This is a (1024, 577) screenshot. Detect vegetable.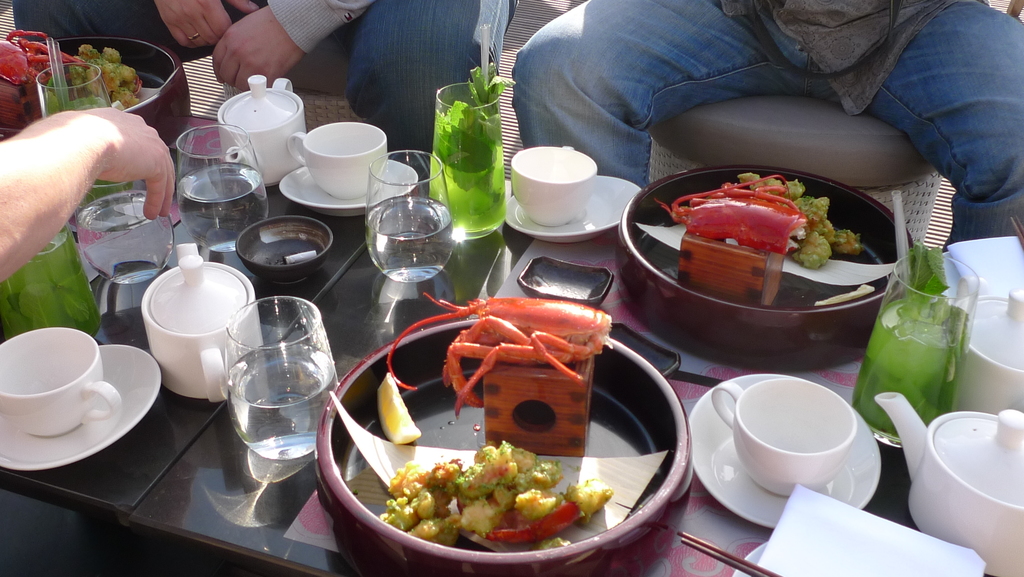
region(487, 498, 583, 547).
